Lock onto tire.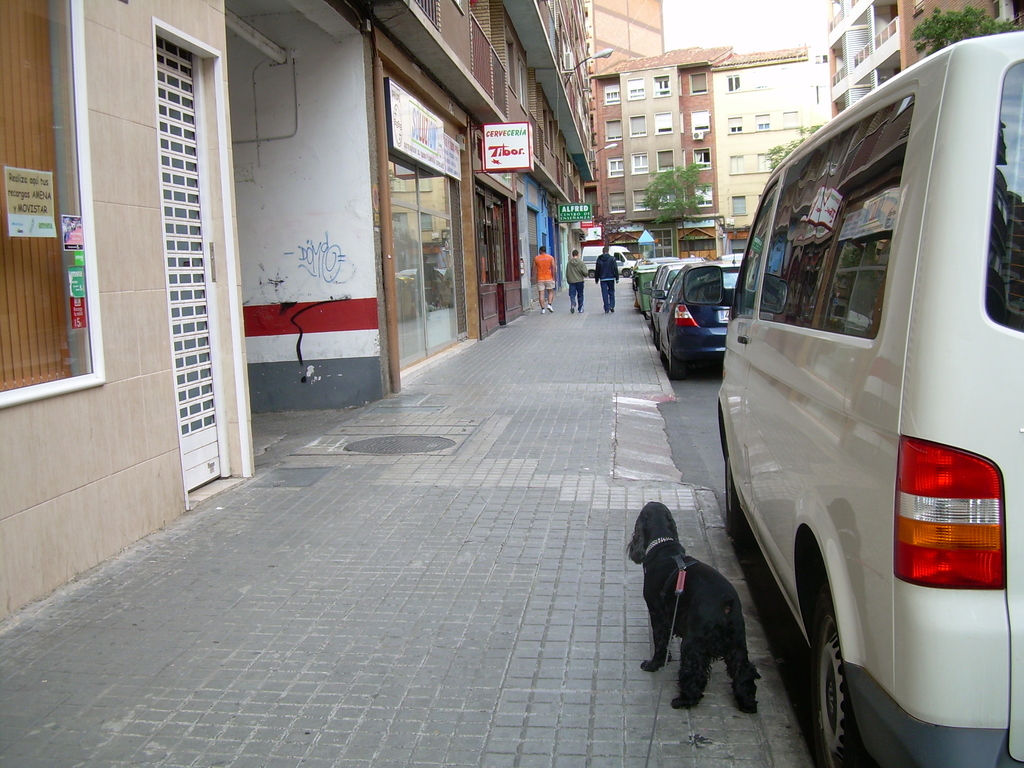
Locked: x1=668, y1=341, x2=686, y2=381.
